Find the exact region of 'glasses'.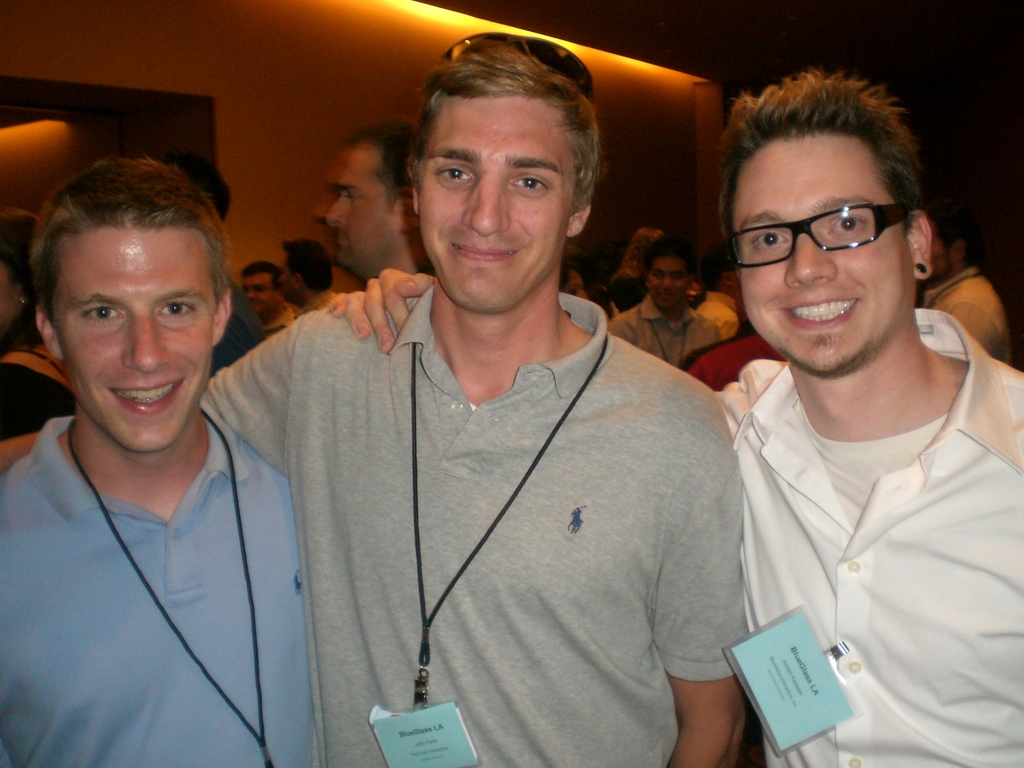
Exact region: l=720, t=196, r=910, b=280.
